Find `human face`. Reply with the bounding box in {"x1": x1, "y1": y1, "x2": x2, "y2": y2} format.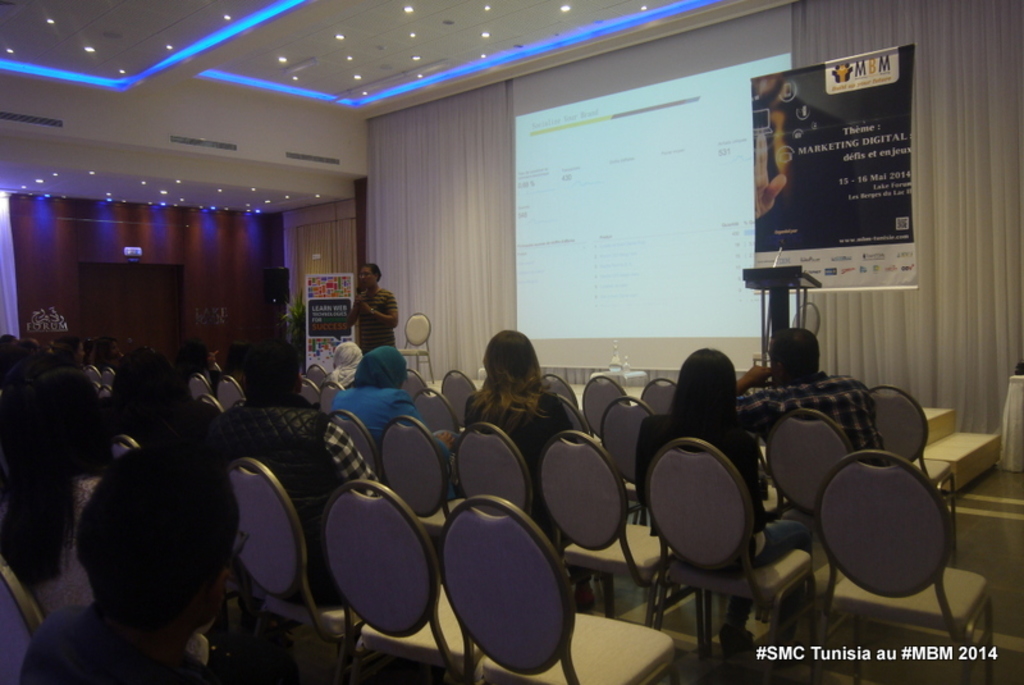
{"x1": 358, "y1": 268, "x2": 376, "y2": 287}.
